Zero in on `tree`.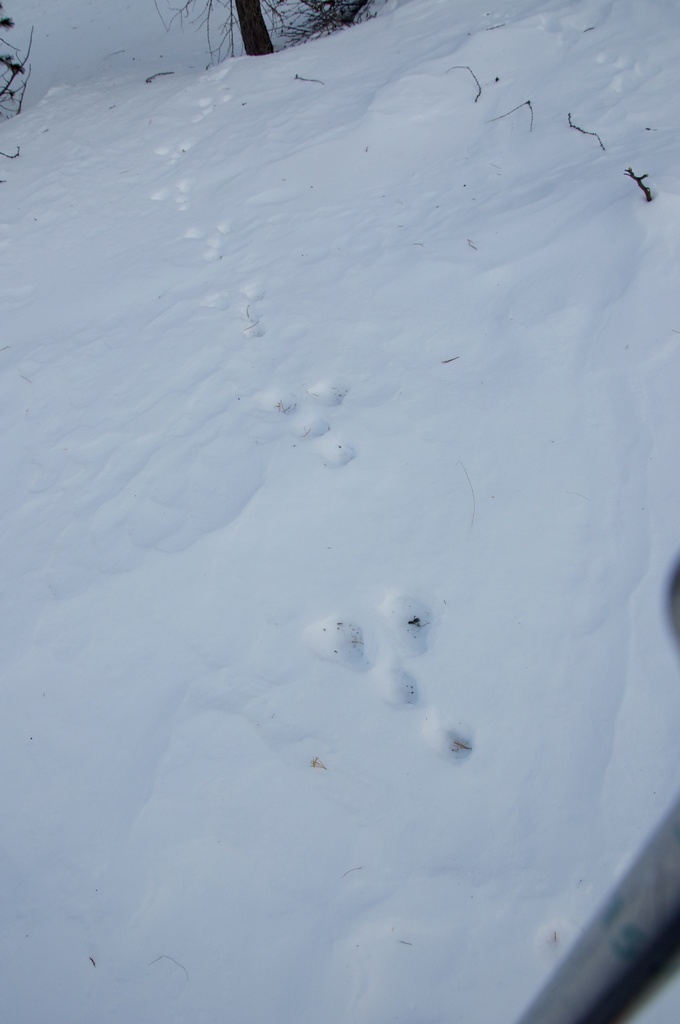
Zeroed in: x1=103 y1=0 x2=422 y2=81.
